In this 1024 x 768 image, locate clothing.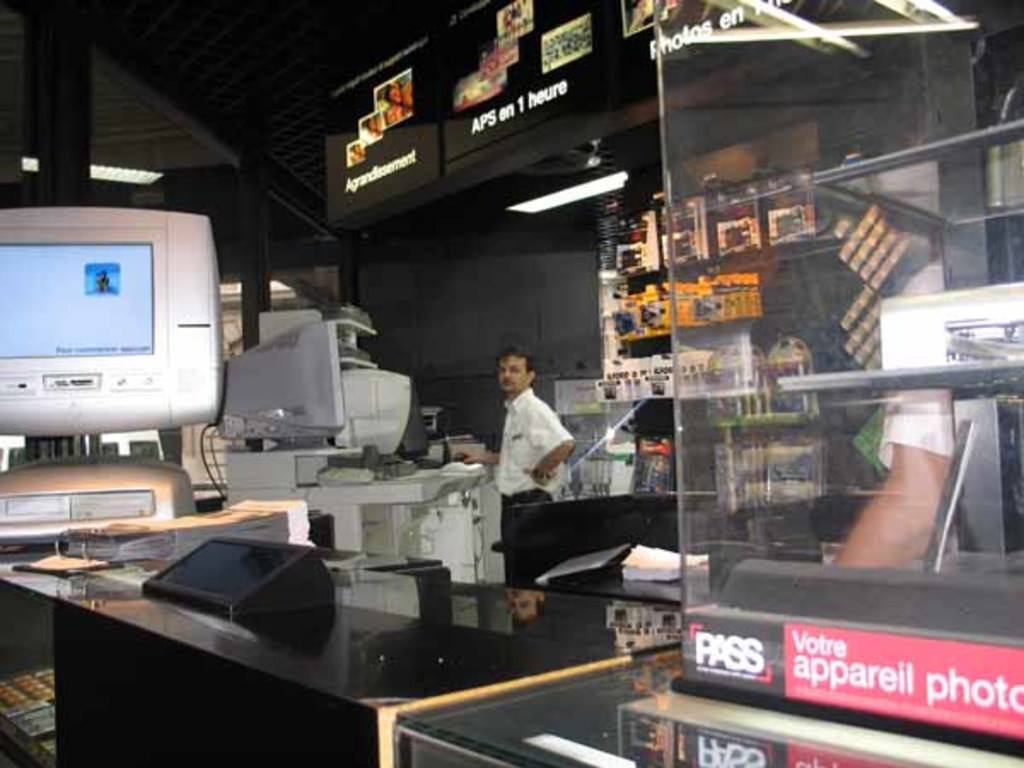
Bounding box: rect(483, 374, 573, 514).
